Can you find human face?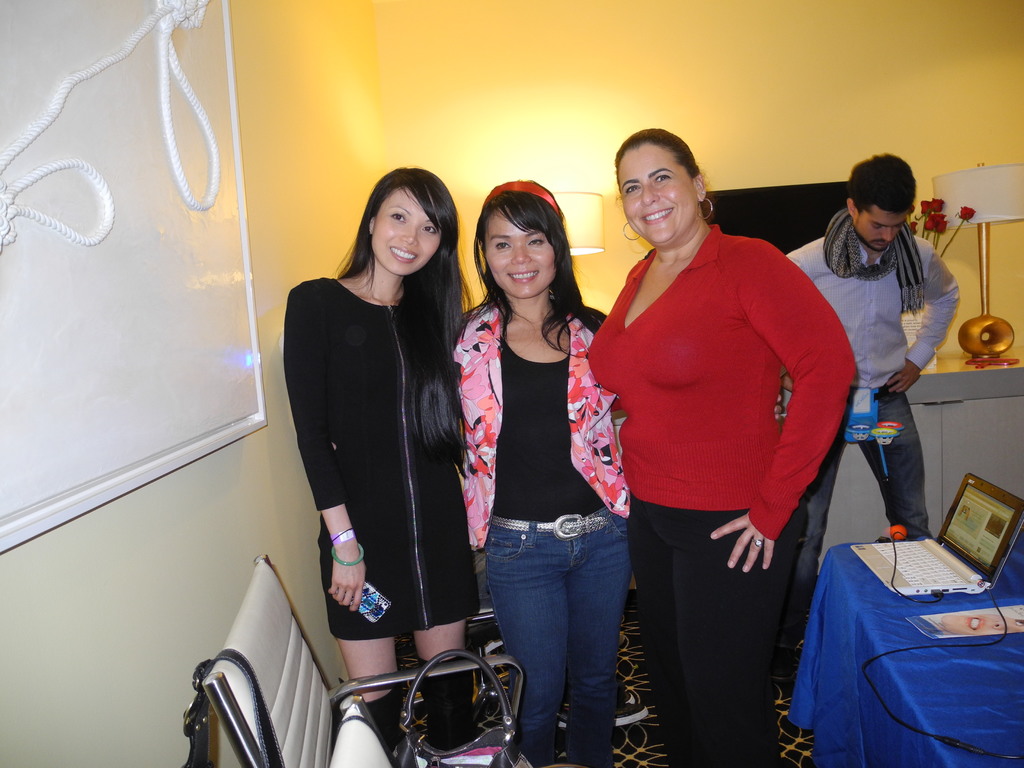
Yes, bounding box: bbox=[372, 188, 439, 276].
